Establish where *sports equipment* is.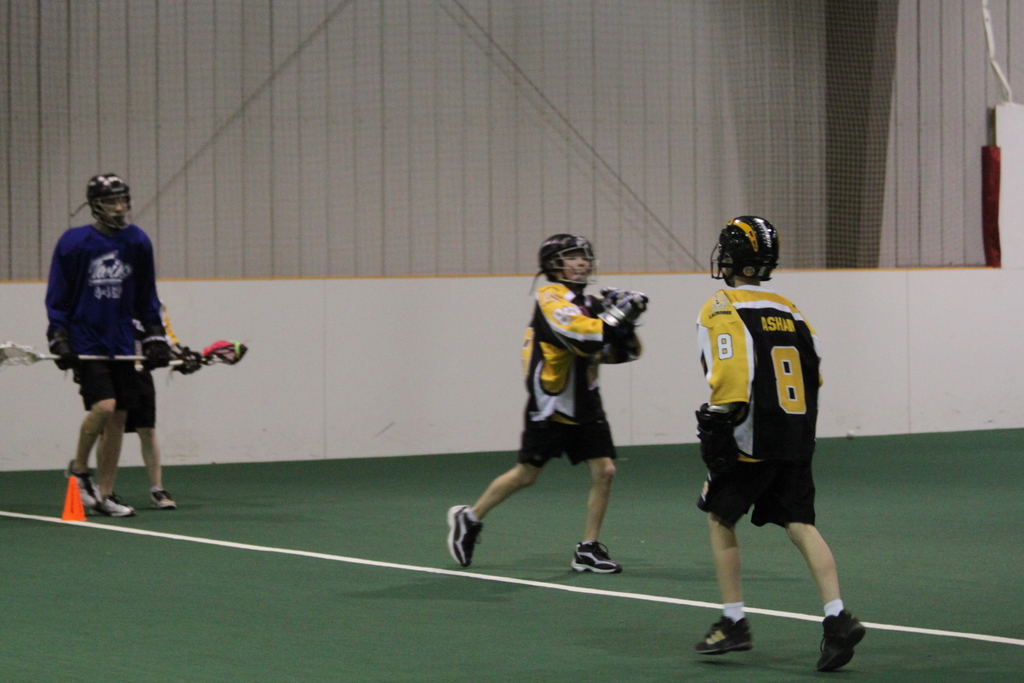
Established at 531:233:602:294.
